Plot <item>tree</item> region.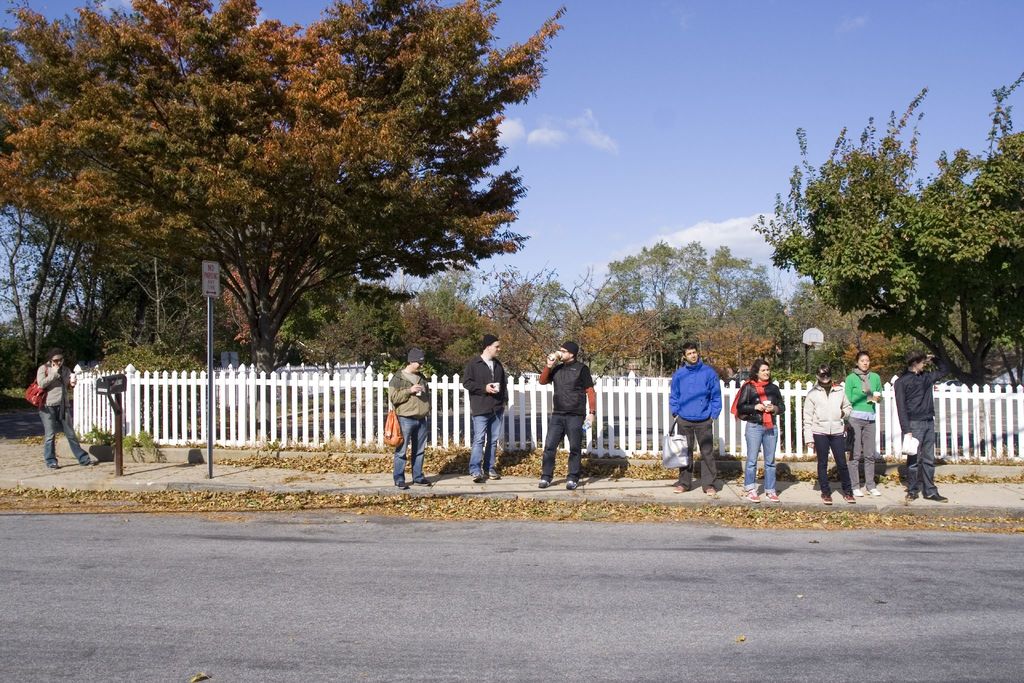
Plotted at bbox=[218, 246, 327, 369].
